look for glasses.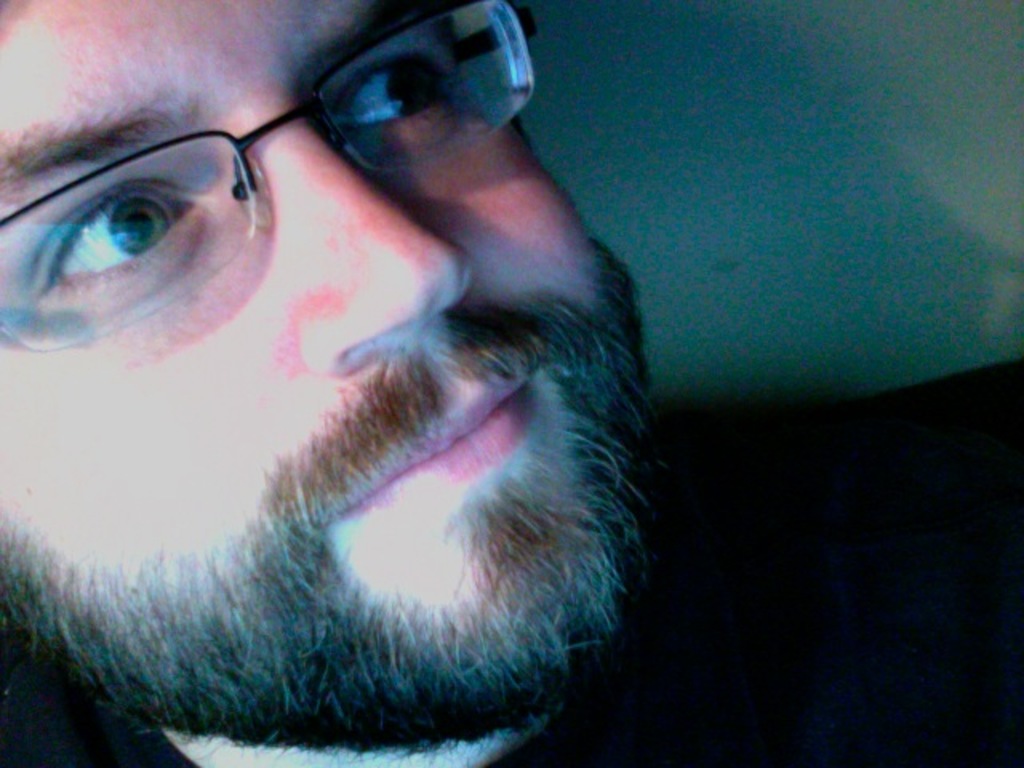
Found: BBox(0, 0, 539, 346).
